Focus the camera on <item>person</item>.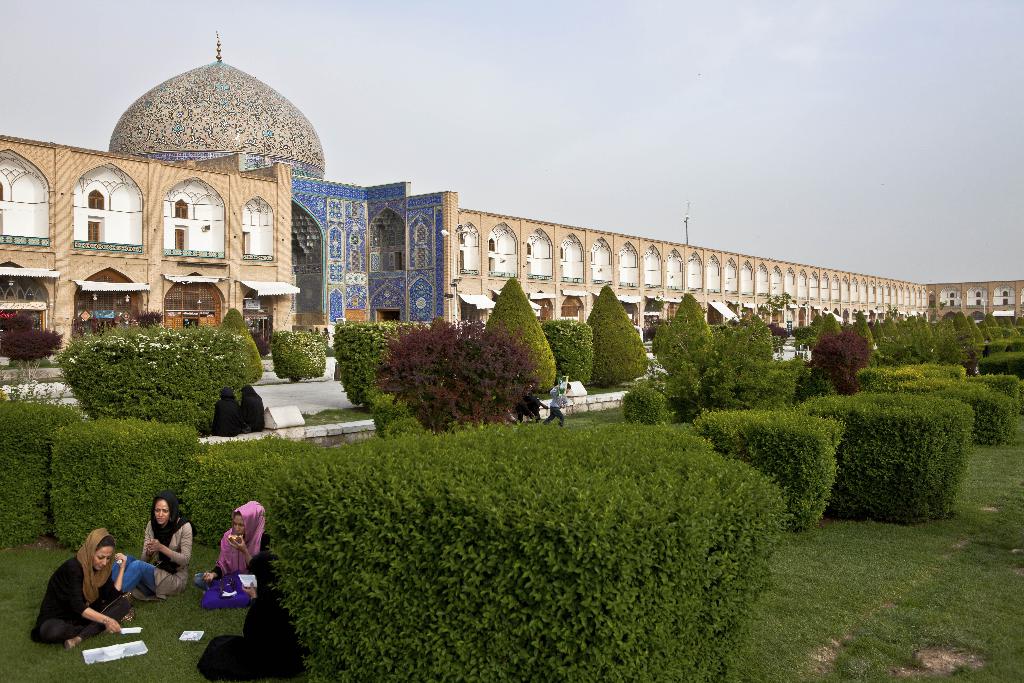
Focus region: 108/488/193/598.
